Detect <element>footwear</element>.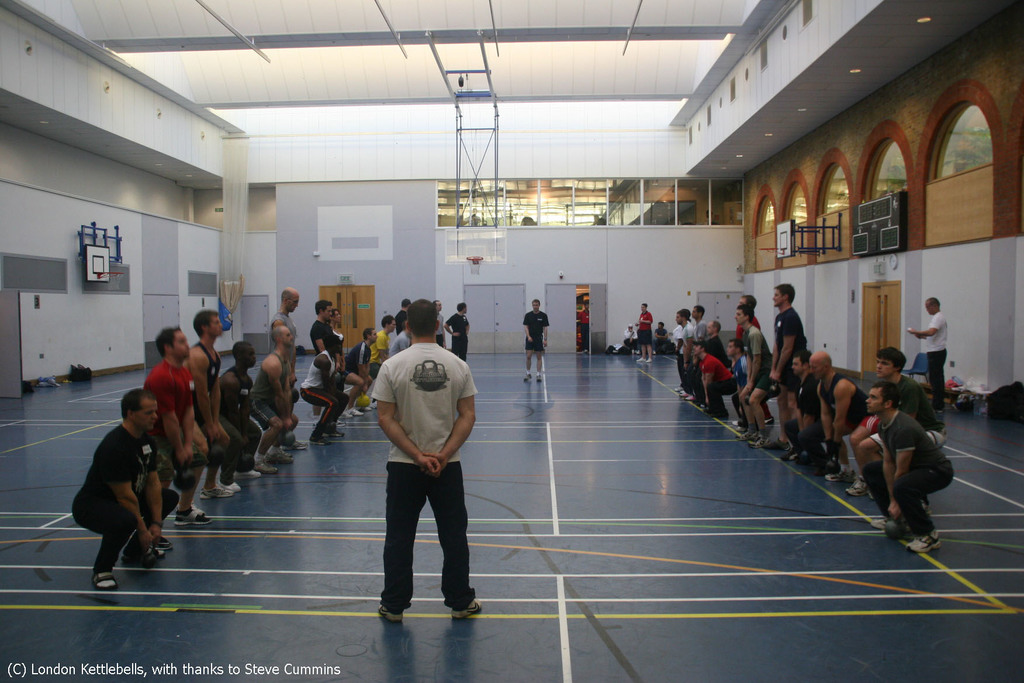
Detected at crop(844, 476, 870, 496).
